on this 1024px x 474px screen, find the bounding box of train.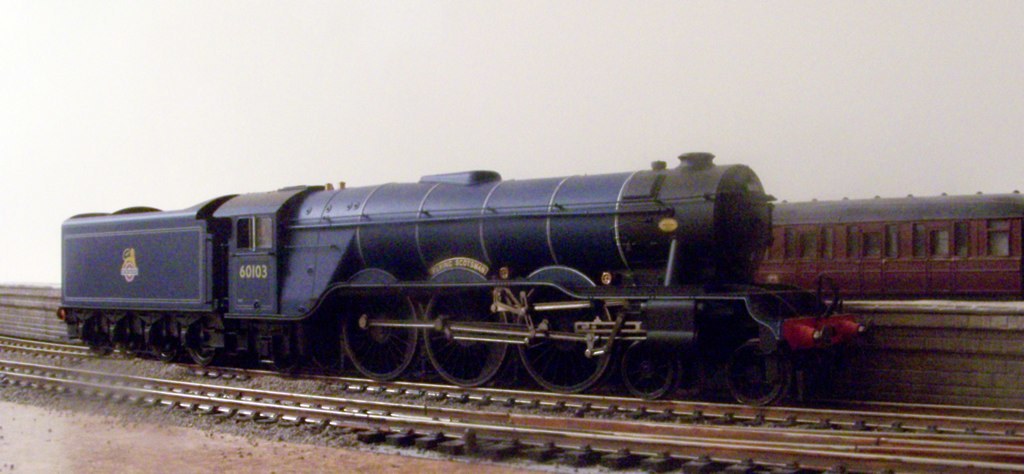
Bounding box: 55:148:880:399.
